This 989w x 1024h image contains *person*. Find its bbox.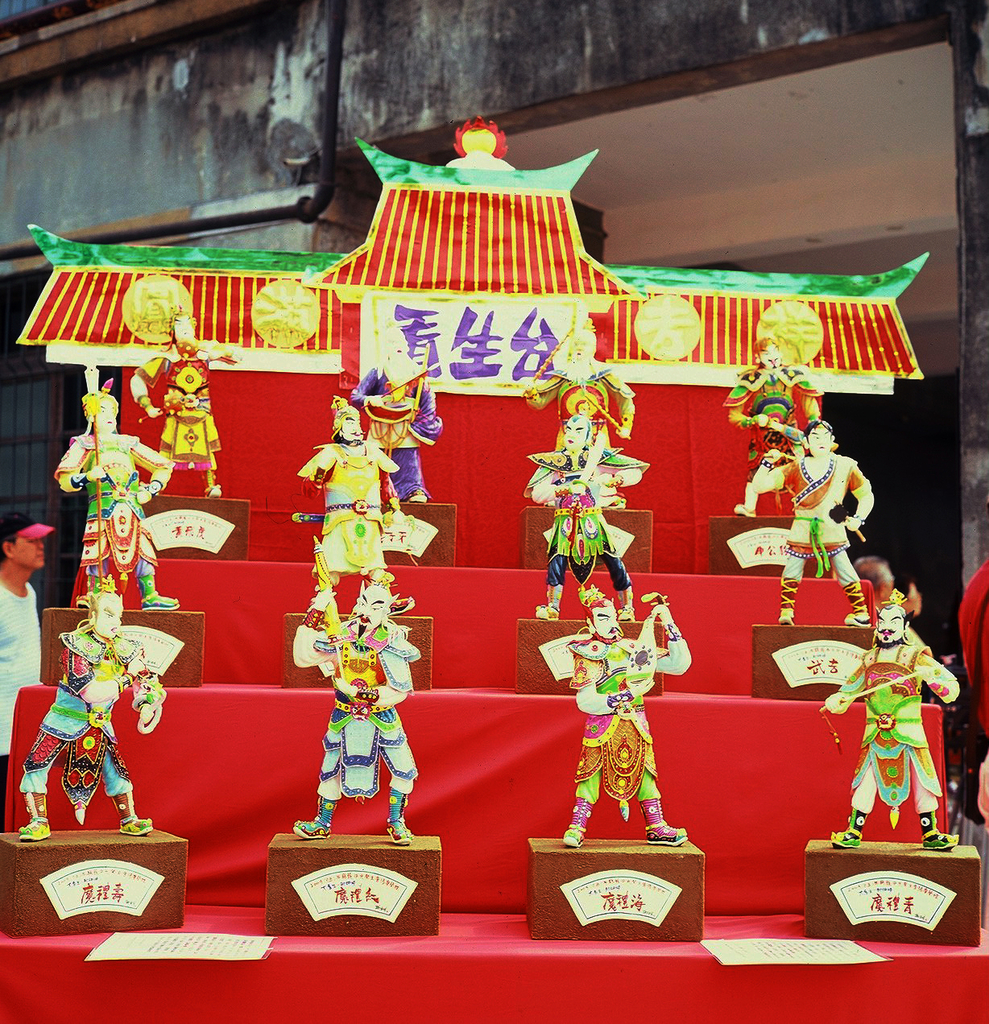
[left=345, top=325, right=444, bottom=505].
